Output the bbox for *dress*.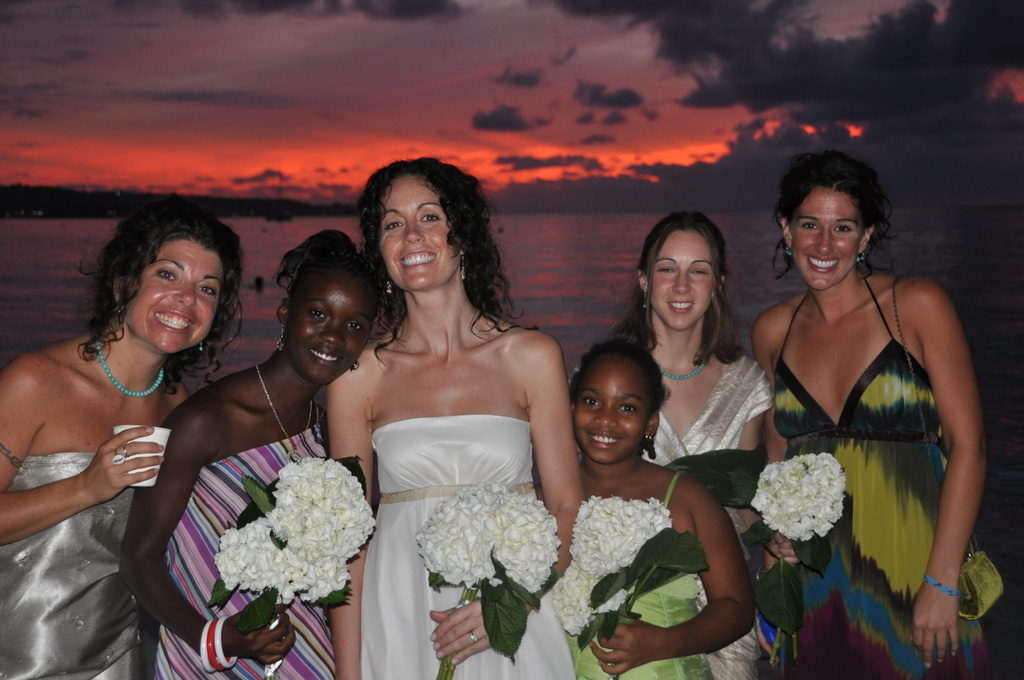
0, 451, 140, 679.
